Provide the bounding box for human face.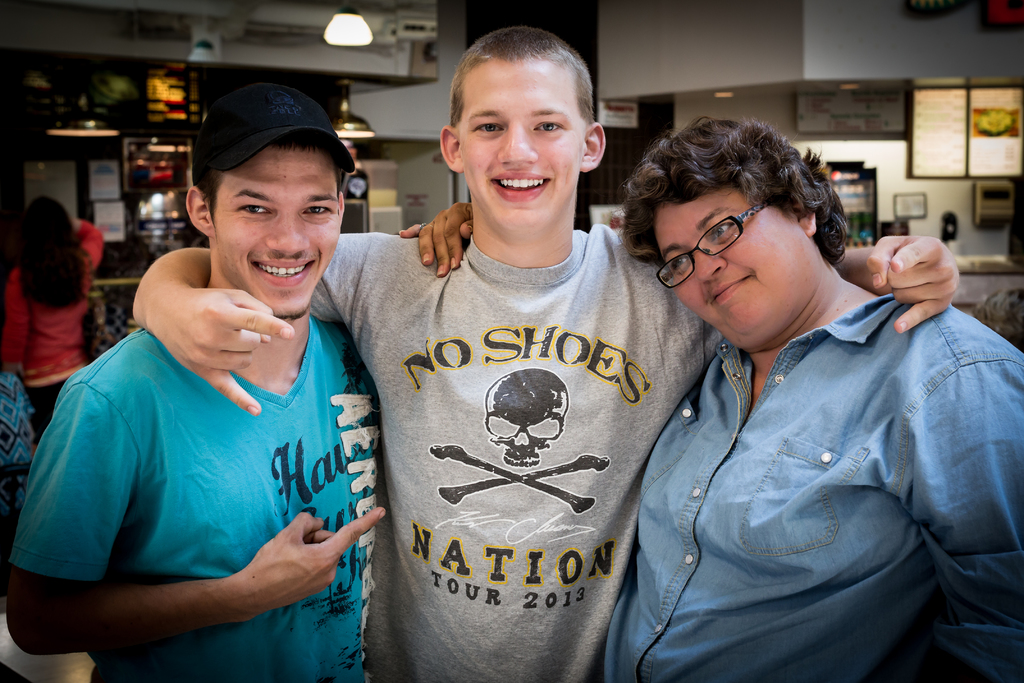
BBox(457, 59, 586, 231).
